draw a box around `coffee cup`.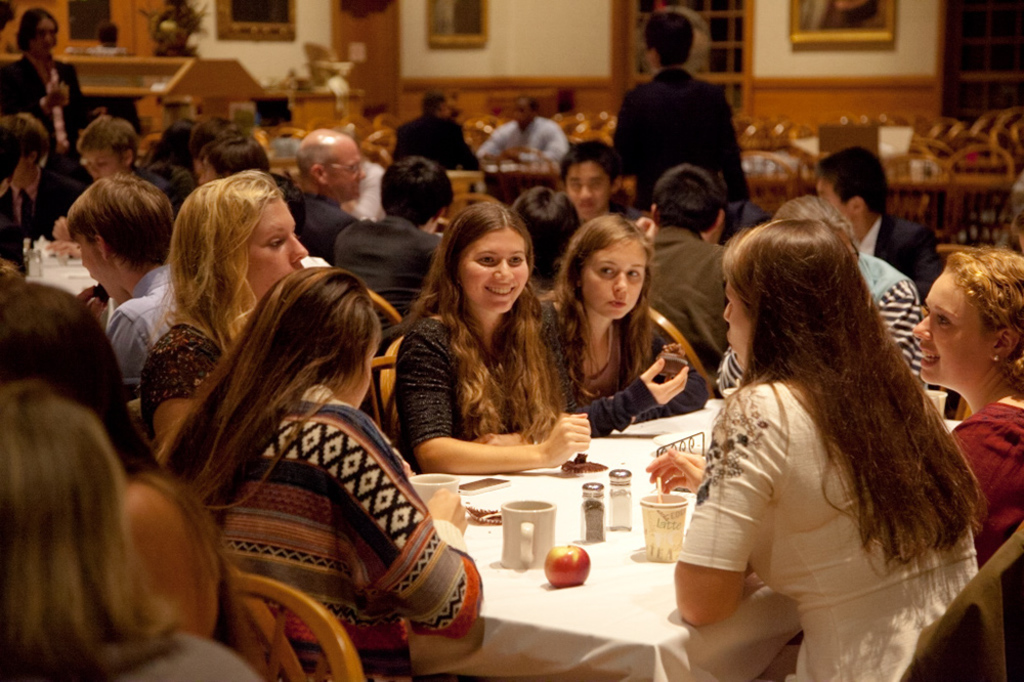
select_region(637, 493, 690, 564).
